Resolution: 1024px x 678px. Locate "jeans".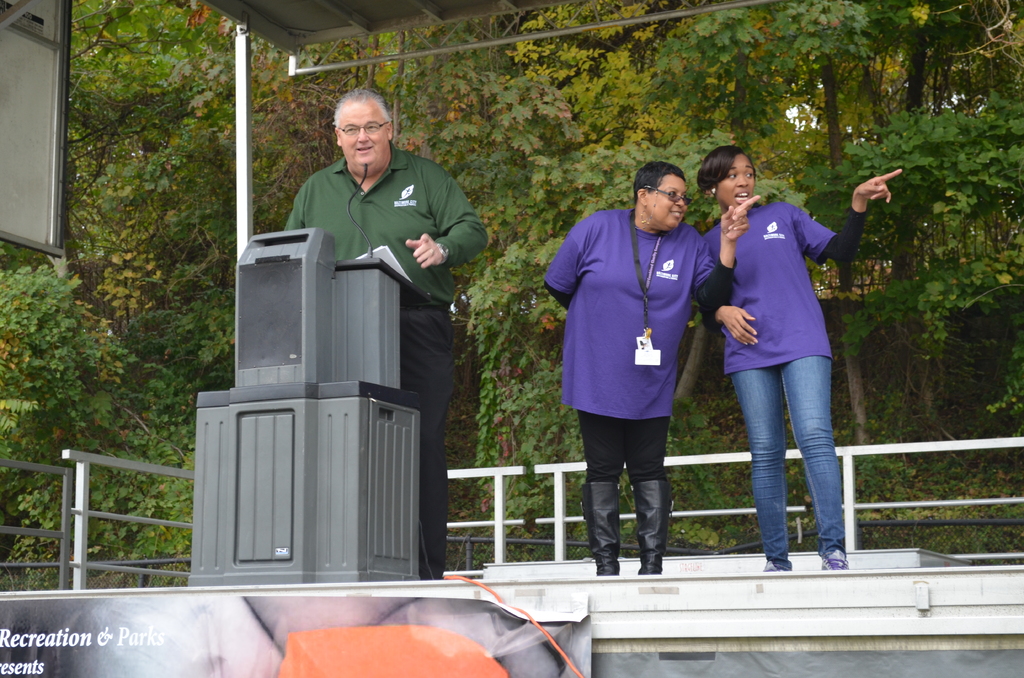
bbox(572, 410, 664, 474).
